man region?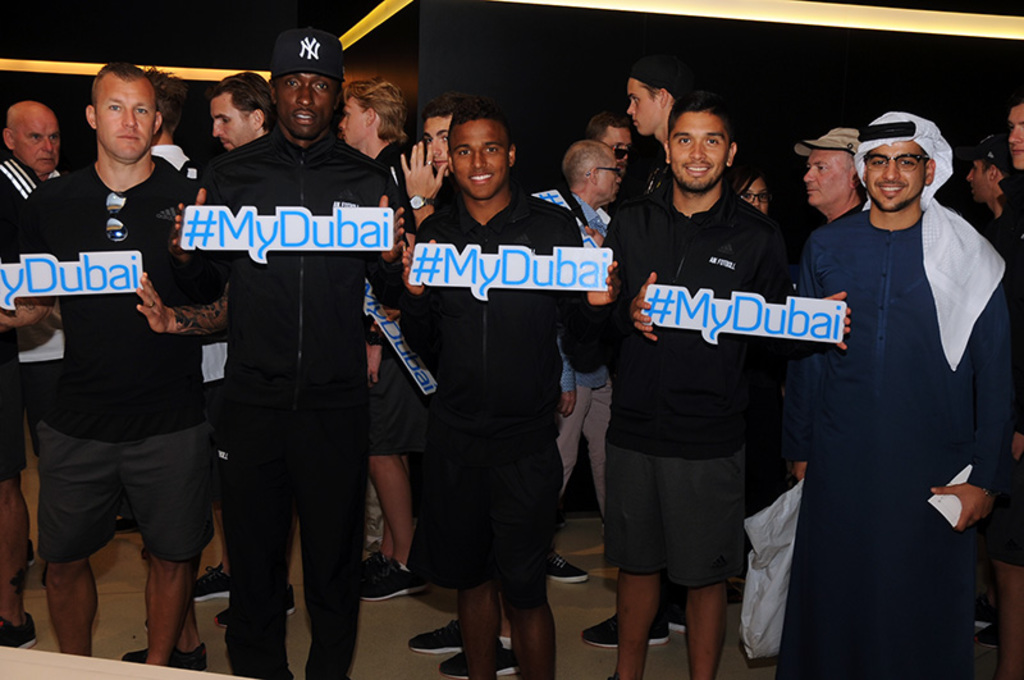
(x1=526, y1=138, x2=621, y2=583)
